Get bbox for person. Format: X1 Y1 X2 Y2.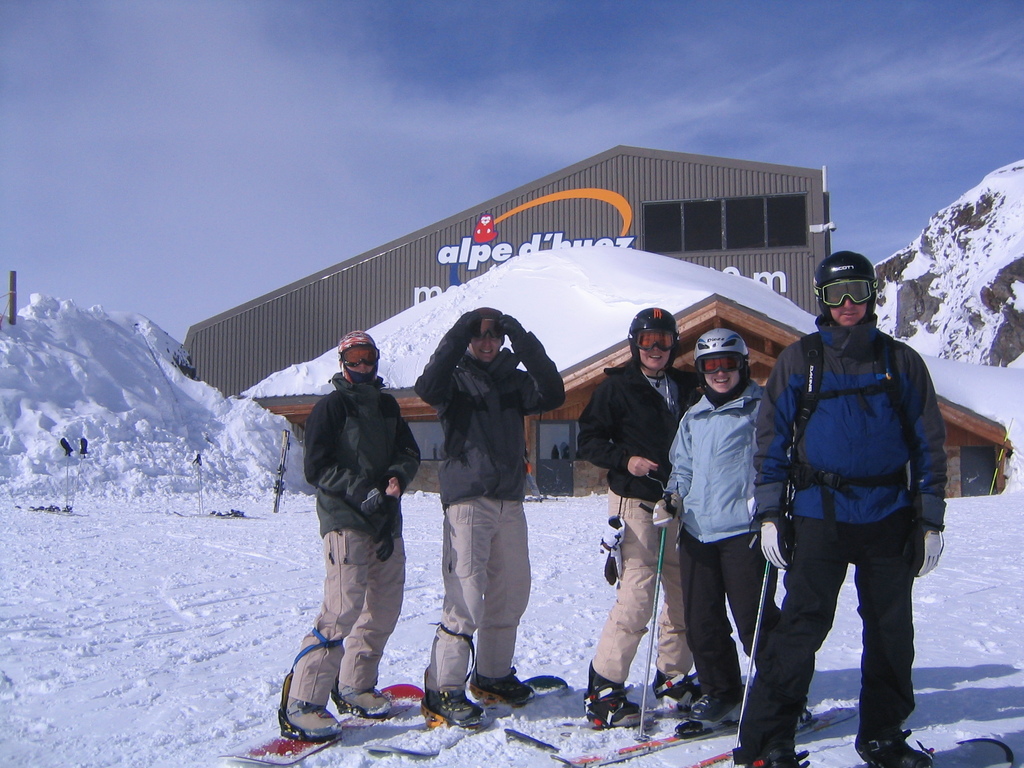
734 250 948 767.
